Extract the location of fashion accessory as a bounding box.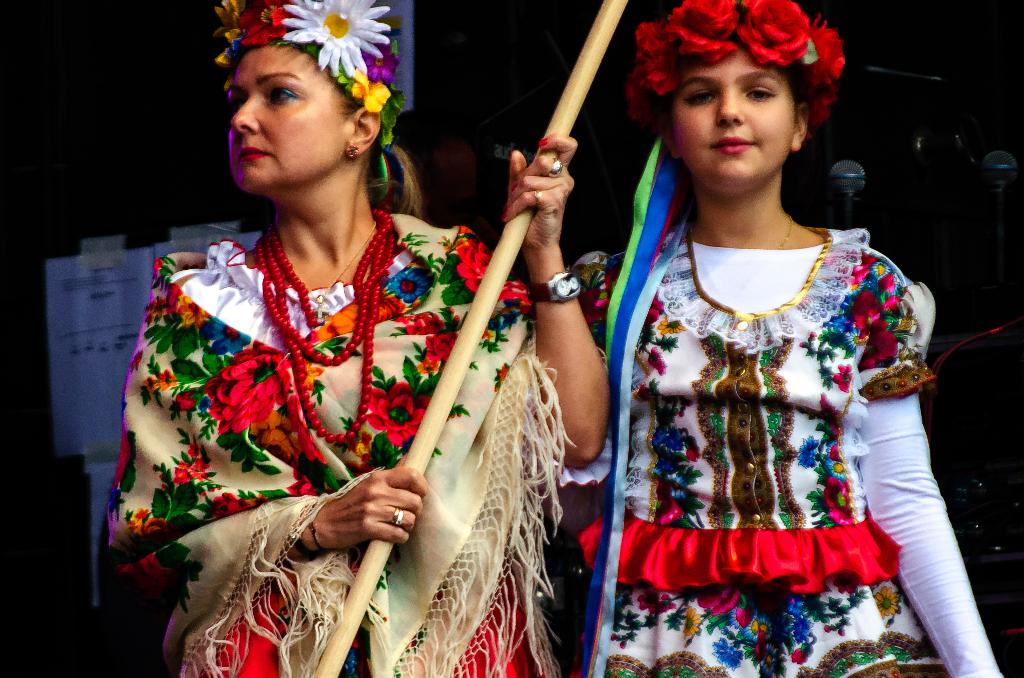
l=394, t=509, r=404, b=526.
